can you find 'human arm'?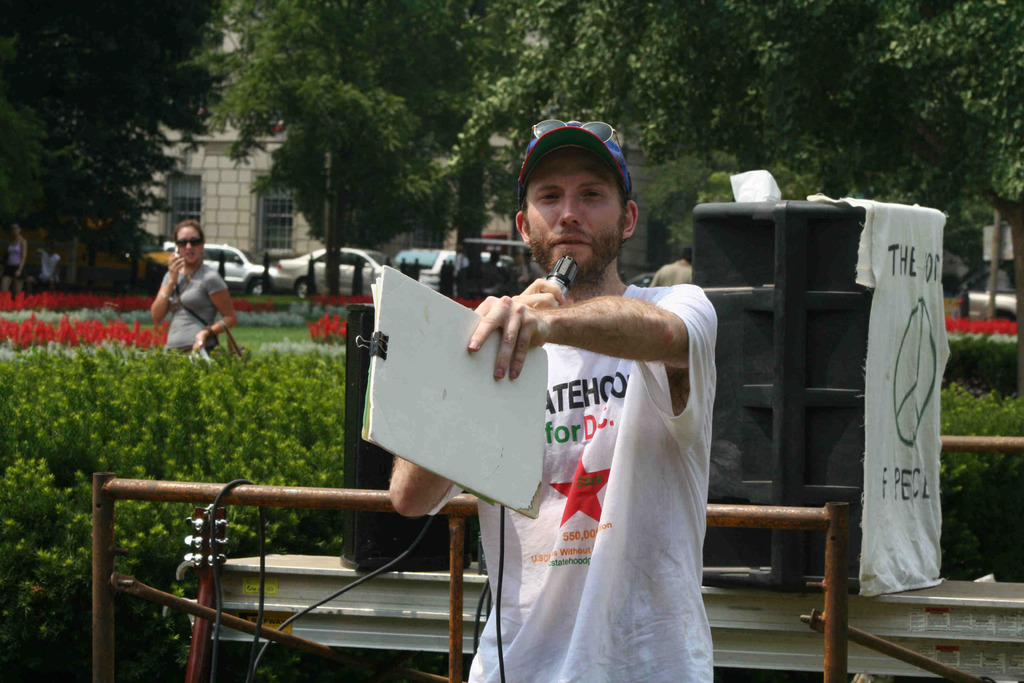
Yes, bounding box: box(16, 240, 29, 276).
